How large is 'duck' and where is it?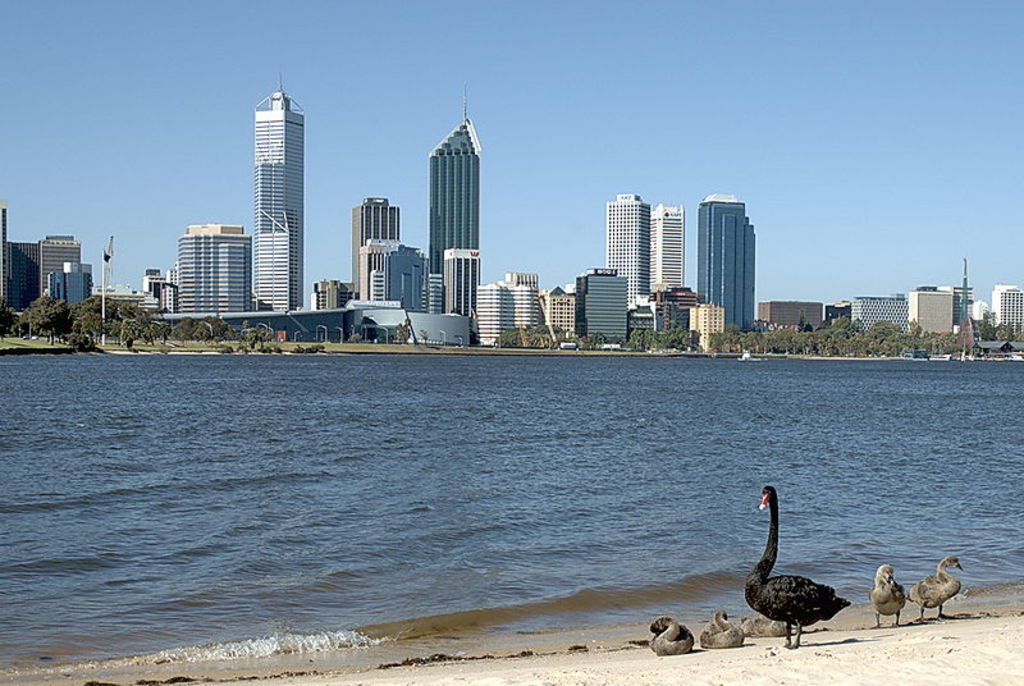
Bounding box: box(909, 553, 973, 635).
